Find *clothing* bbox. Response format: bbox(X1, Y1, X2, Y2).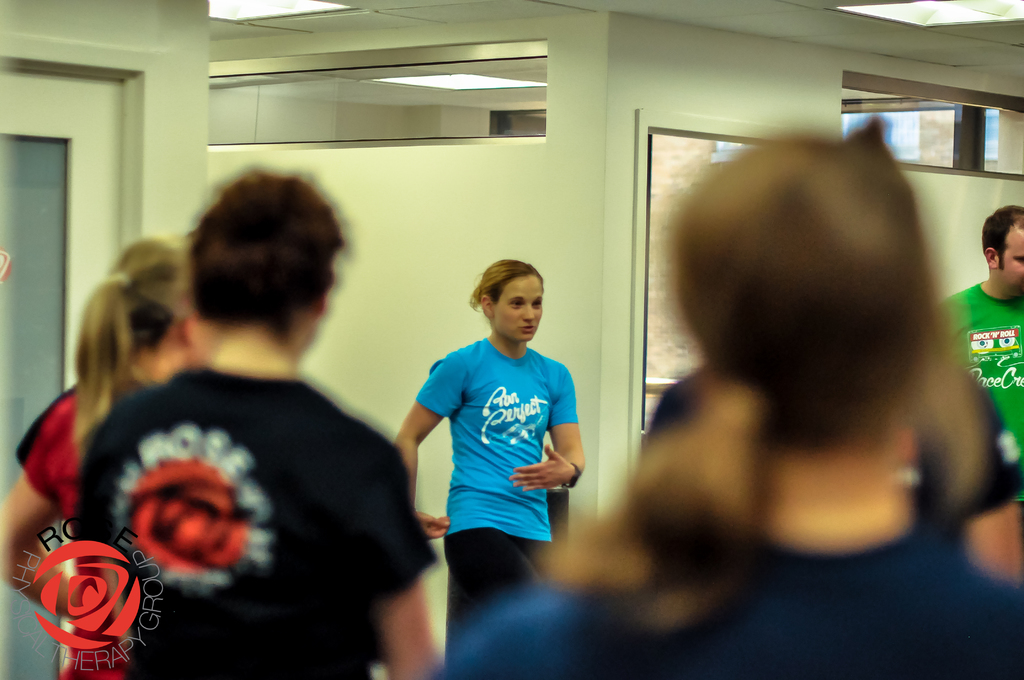
bbox(941, 282, 1023, 501).
